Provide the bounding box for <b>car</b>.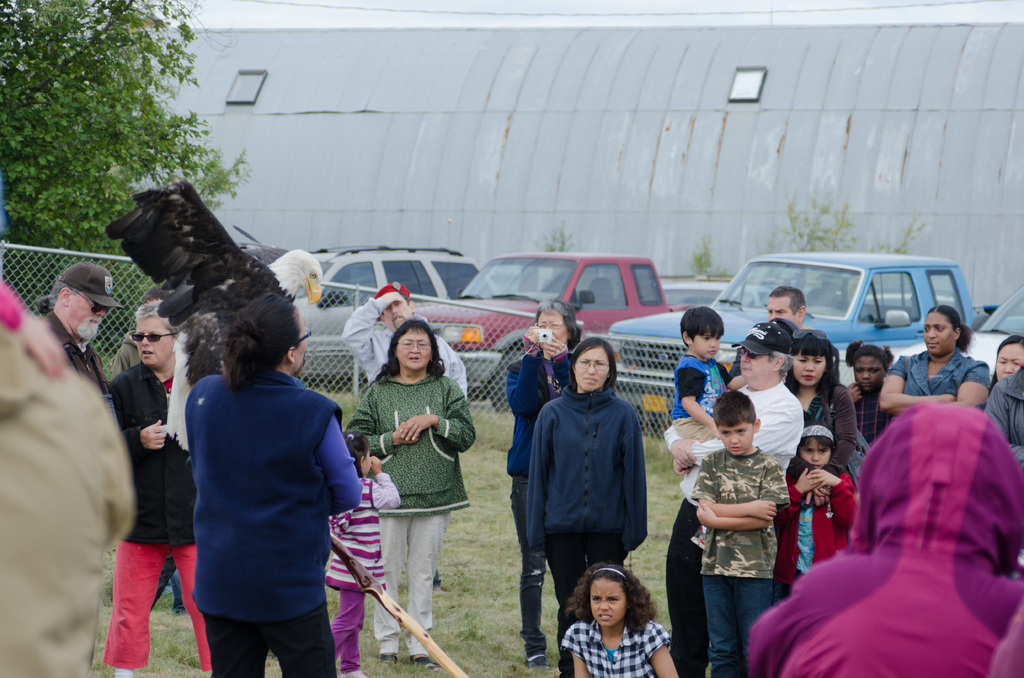
box(894, 291, 1023, 372).
